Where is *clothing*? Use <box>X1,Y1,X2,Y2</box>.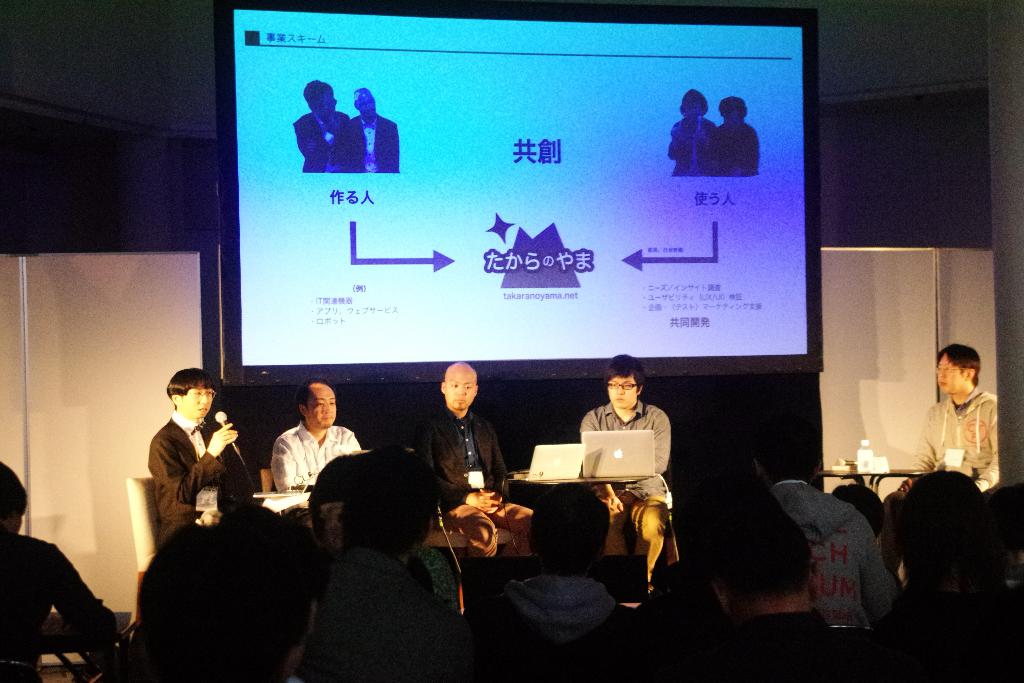
<box>343,112,399,171</box>.
